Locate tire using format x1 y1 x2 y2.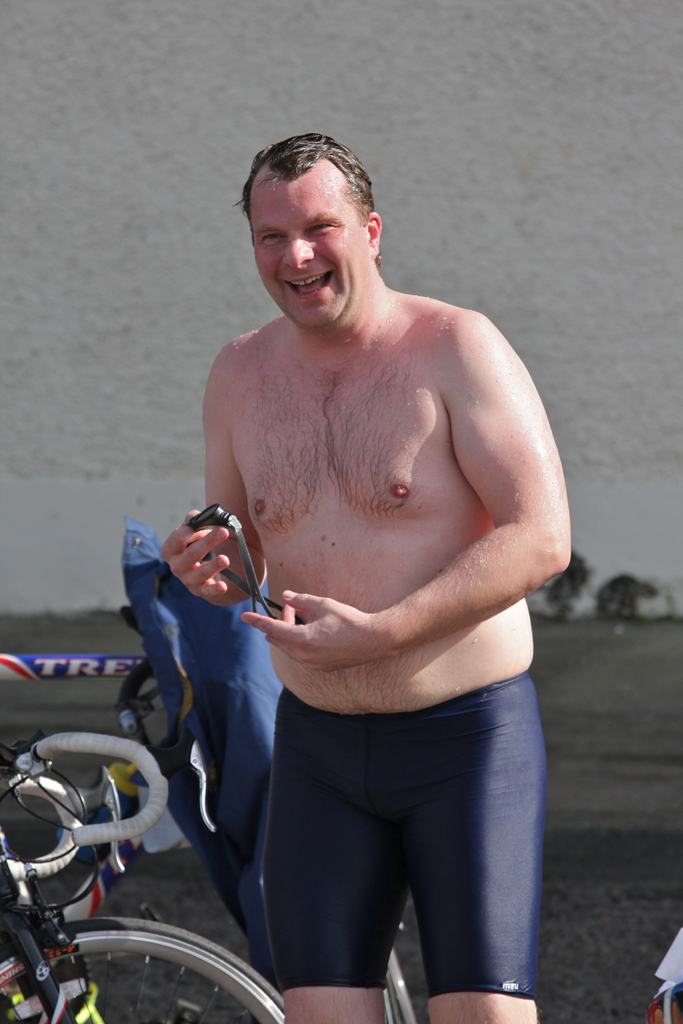
38 900 265 1018.
